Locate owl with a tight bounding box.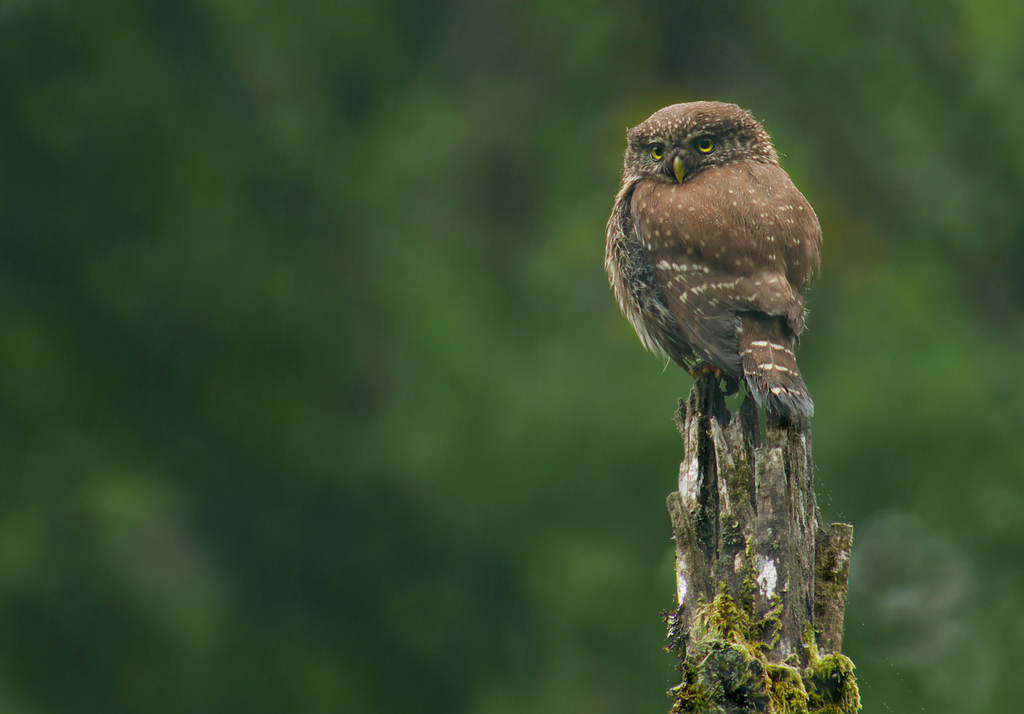
(606,92,824,427).
